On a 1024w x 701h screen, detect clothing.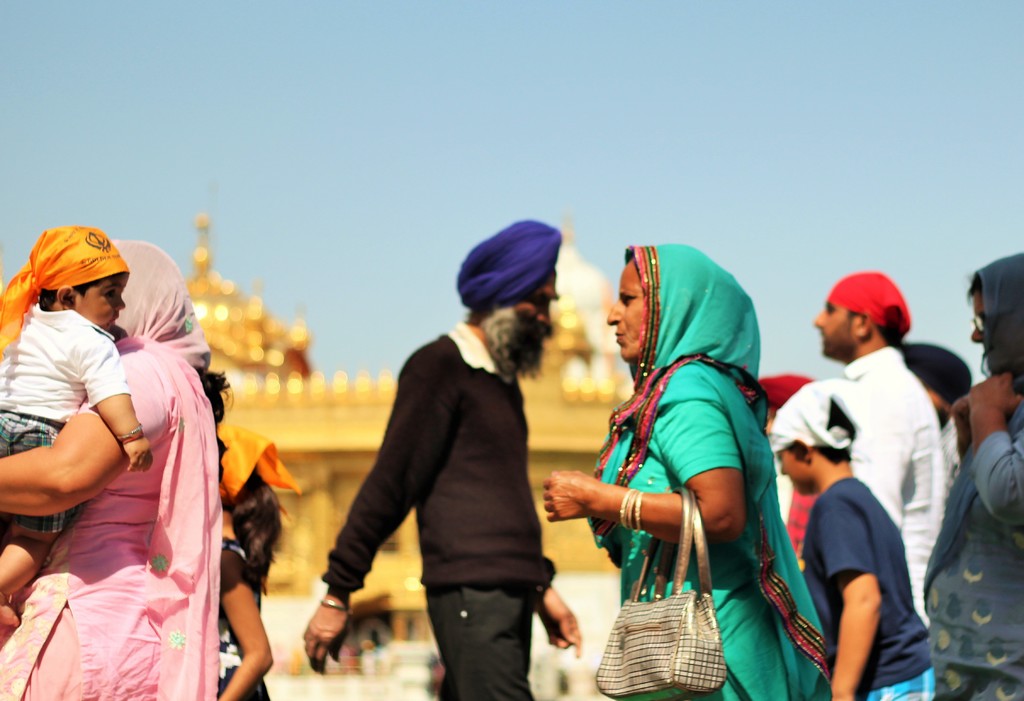
(x1=865, y1=356, x2=999, y2=700).
